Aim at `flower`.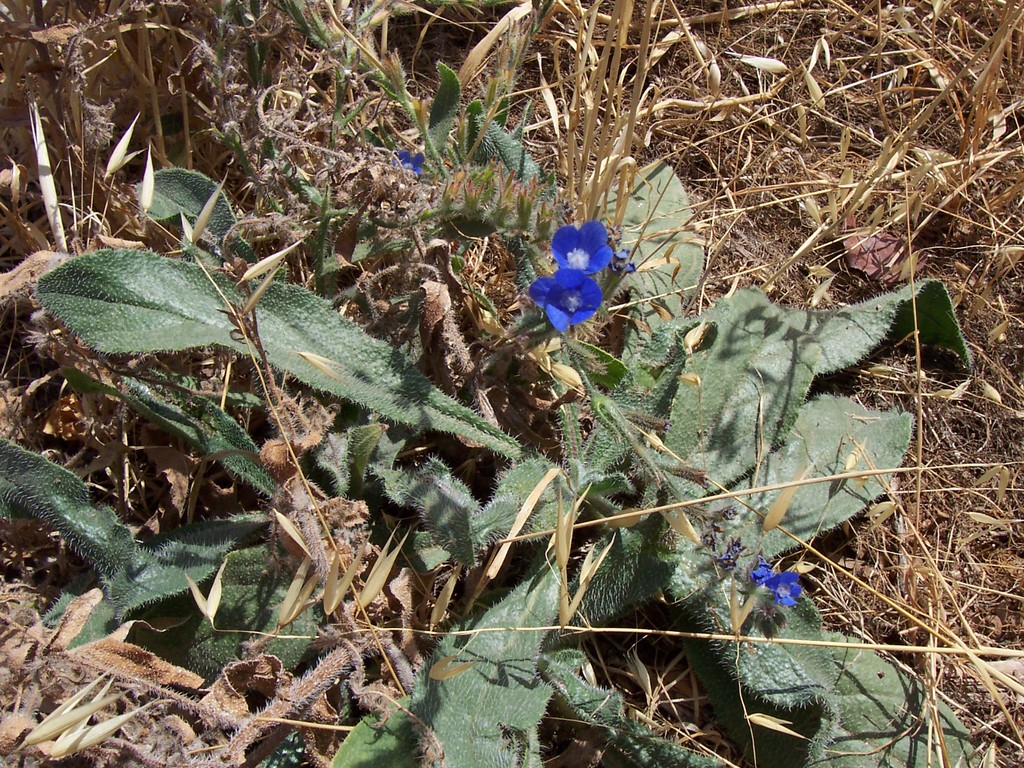
Aimed at locate(390, 150, 422, 178).
